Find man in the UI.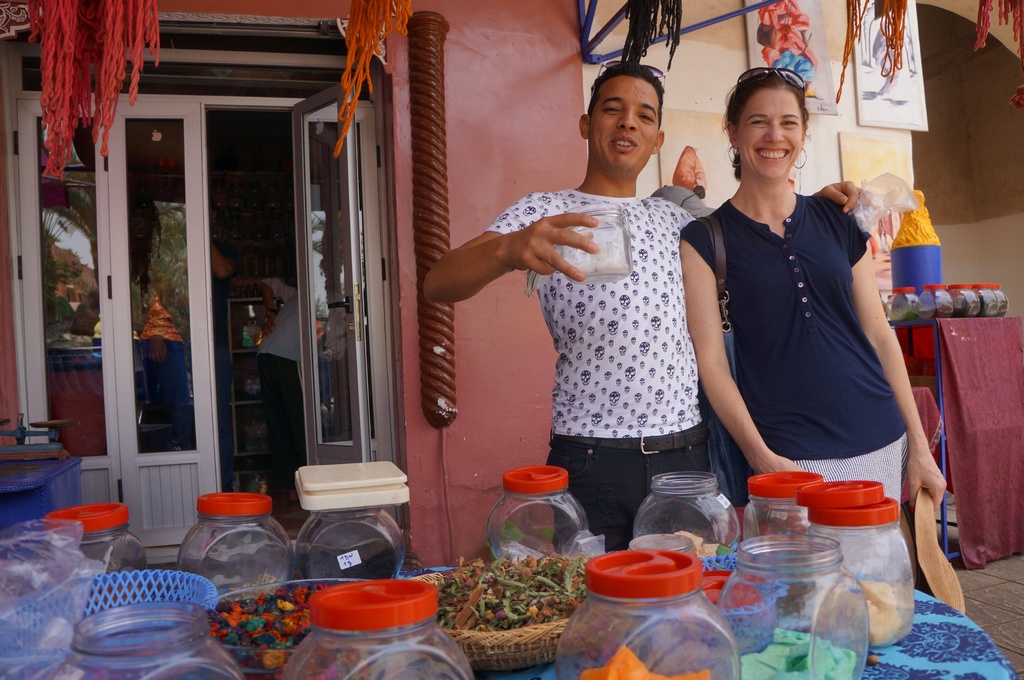
UI element at l=255, t=278, r=314, b=514.
